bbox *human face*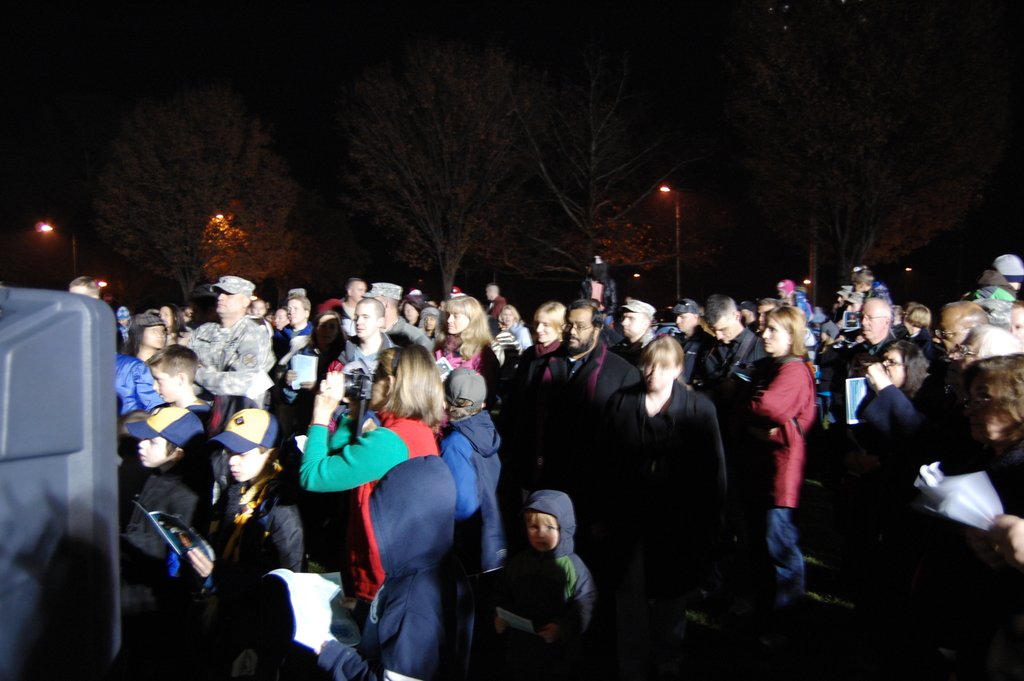
[x1=953, y1=331, x2=974, y2=368]
